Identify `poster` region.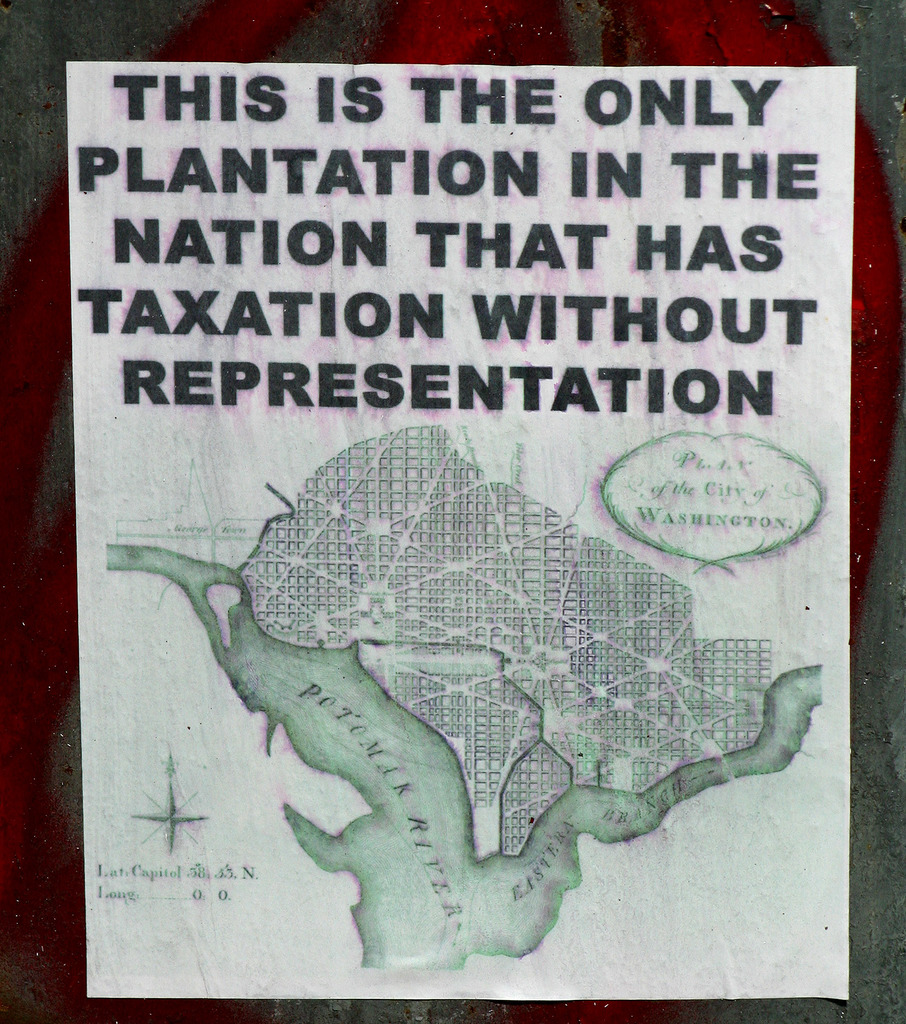
Region: [left=64, top=60, right=855, bottom=1001].
